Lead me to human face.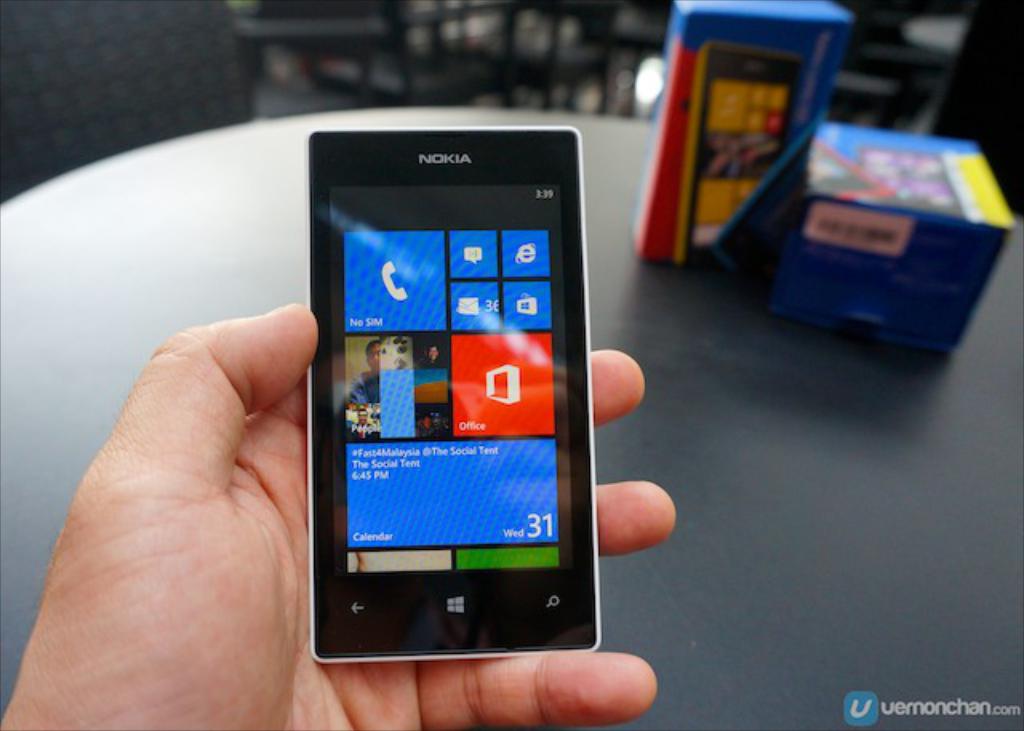
Lead to (370,342,381,368).
